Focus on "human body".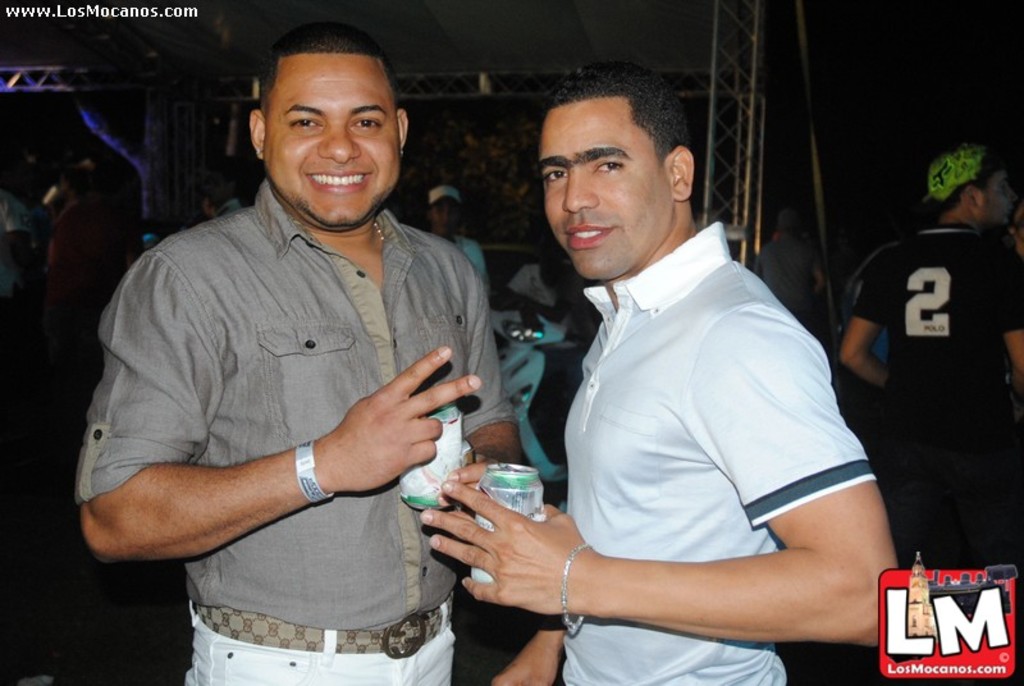
Focused at detection(745, 203, 832, 353).
